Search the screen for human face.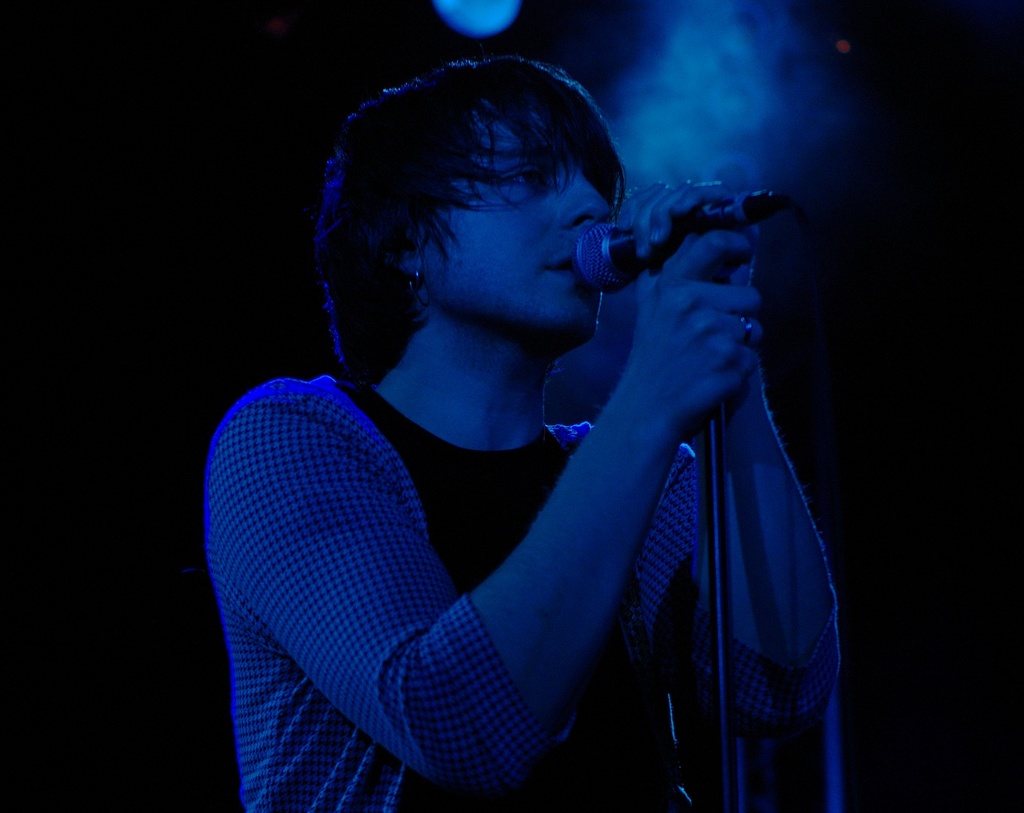
Found at x1=408 y1=93 x2=623 y2=346.
